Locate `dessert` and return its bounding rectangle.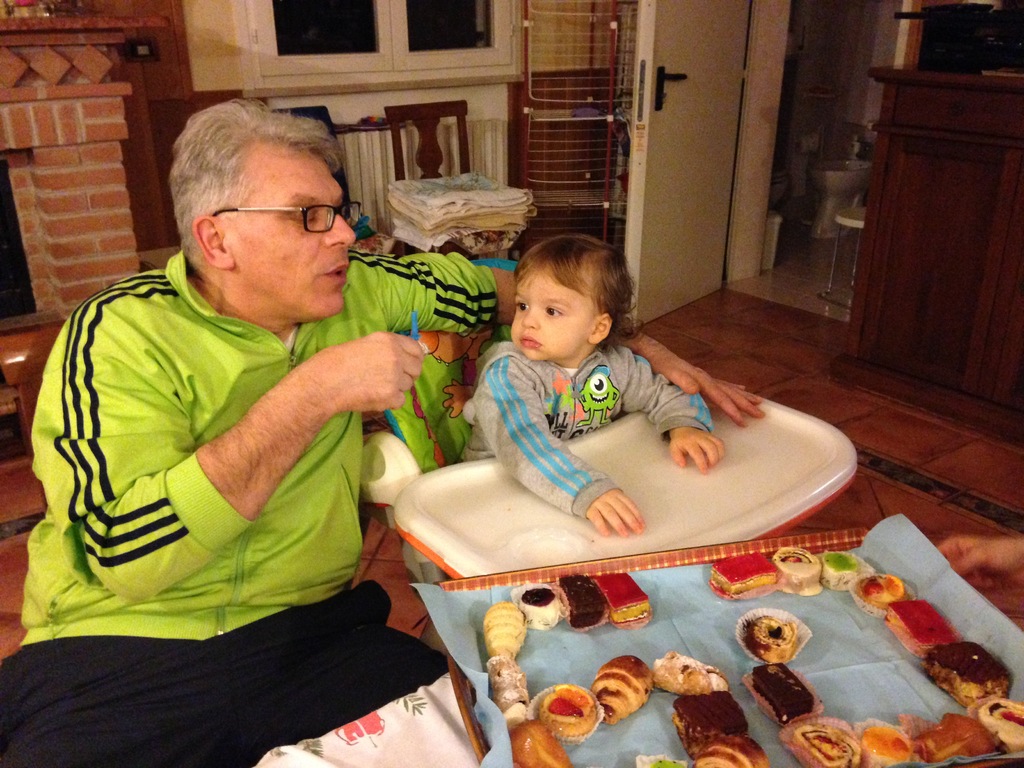
[left=516, top=587, right=558, bottom=625].
